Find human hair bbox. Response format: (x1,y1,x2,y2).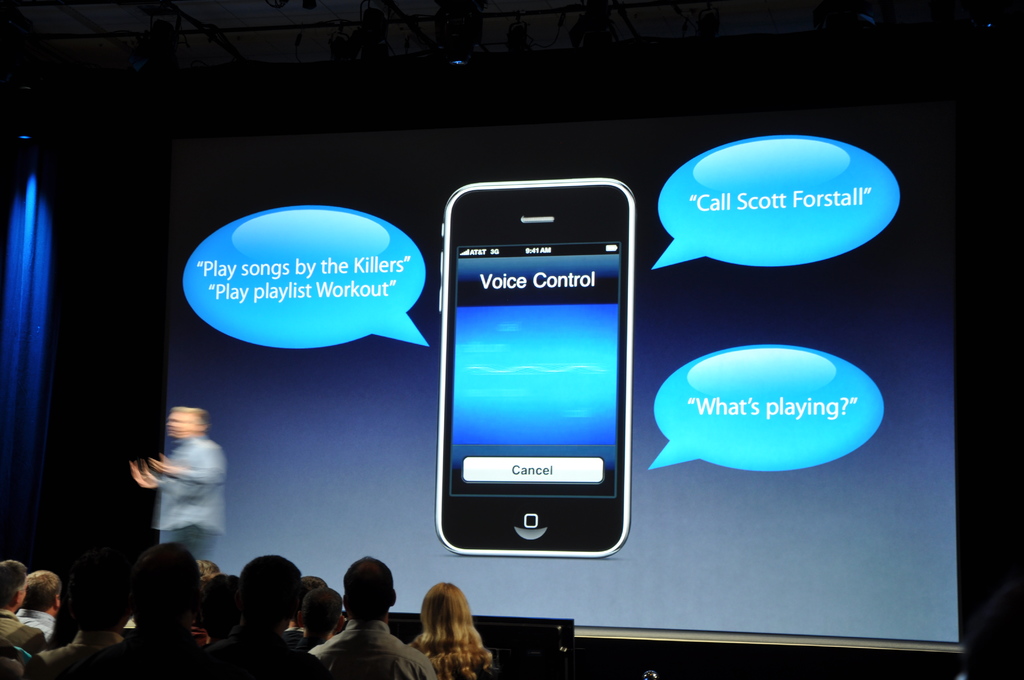
(0,560,26,607).
